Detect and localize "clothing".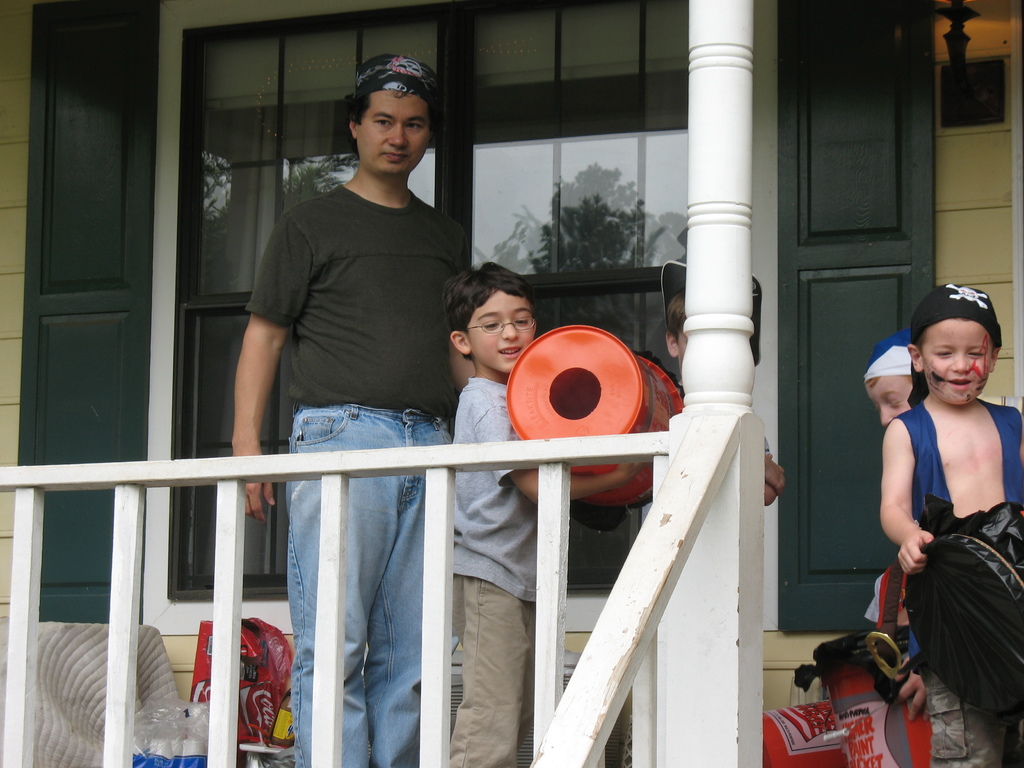
Localized at detection(877, 353, 1012, 727).
